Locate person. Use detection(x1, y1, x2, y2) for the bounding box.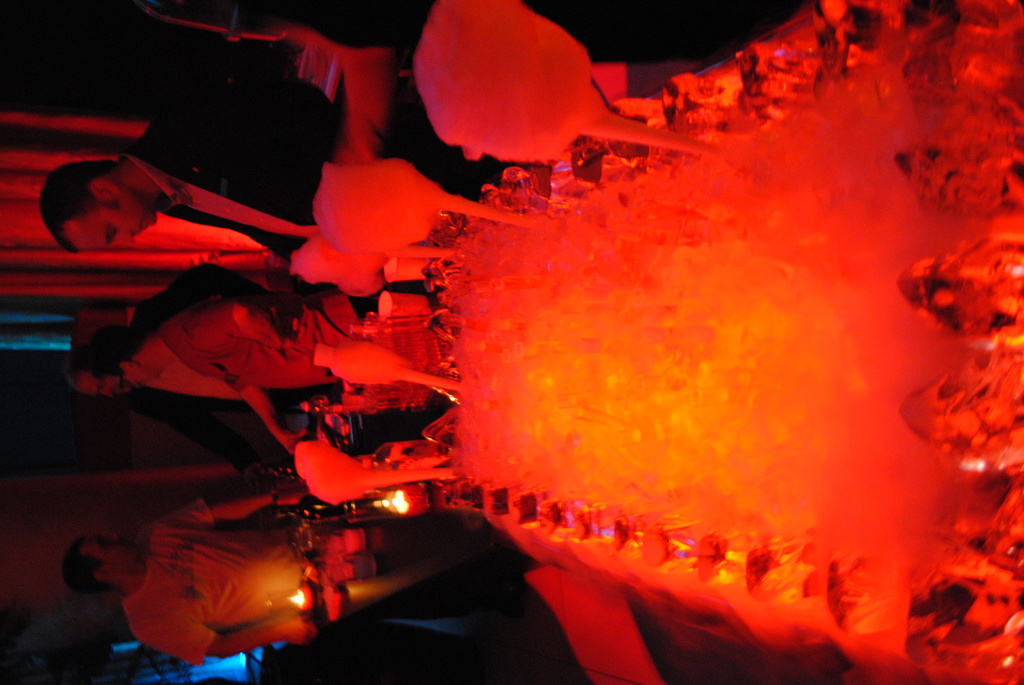
detection(40, 41, 512, 299).
